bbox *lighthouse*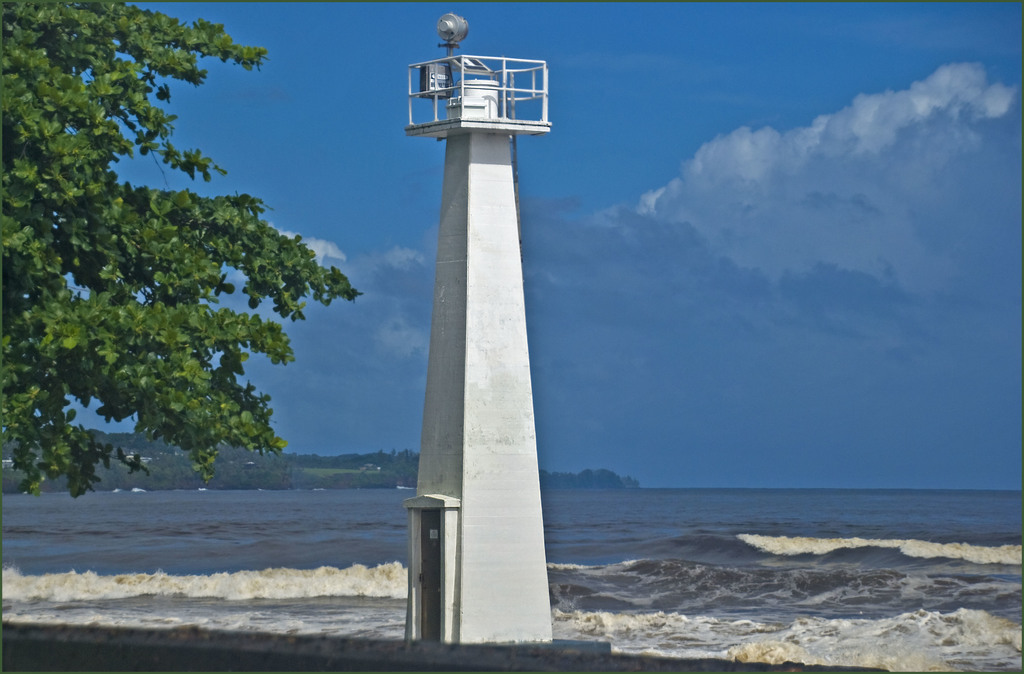
l=376, t=10, r=582, b=659
